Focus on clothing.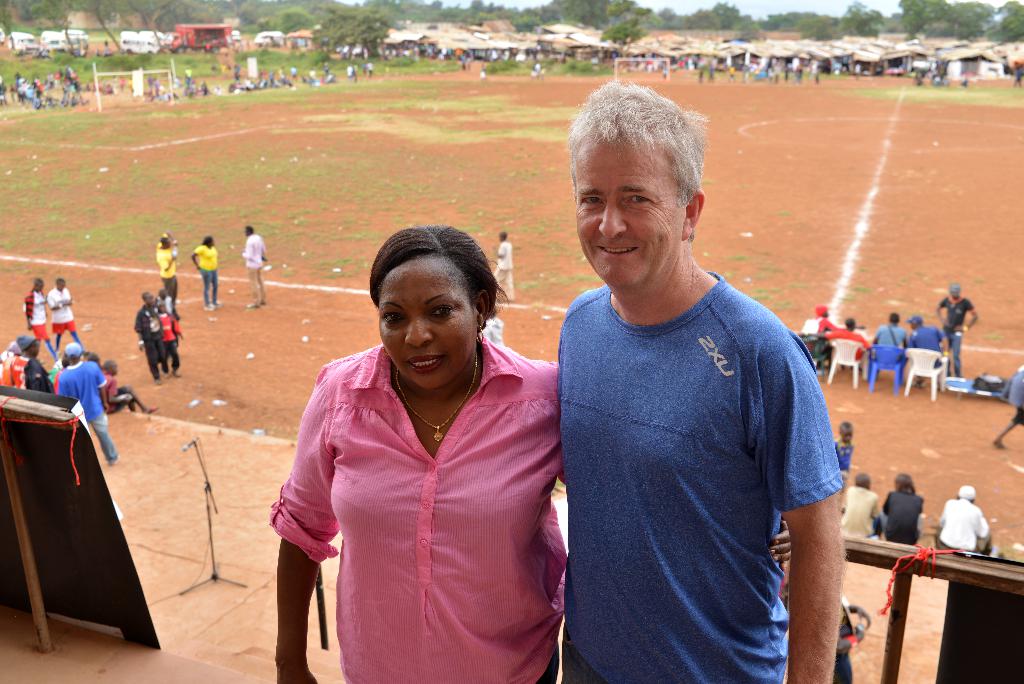
Focused at select_region(154, 231, 177, 303).
